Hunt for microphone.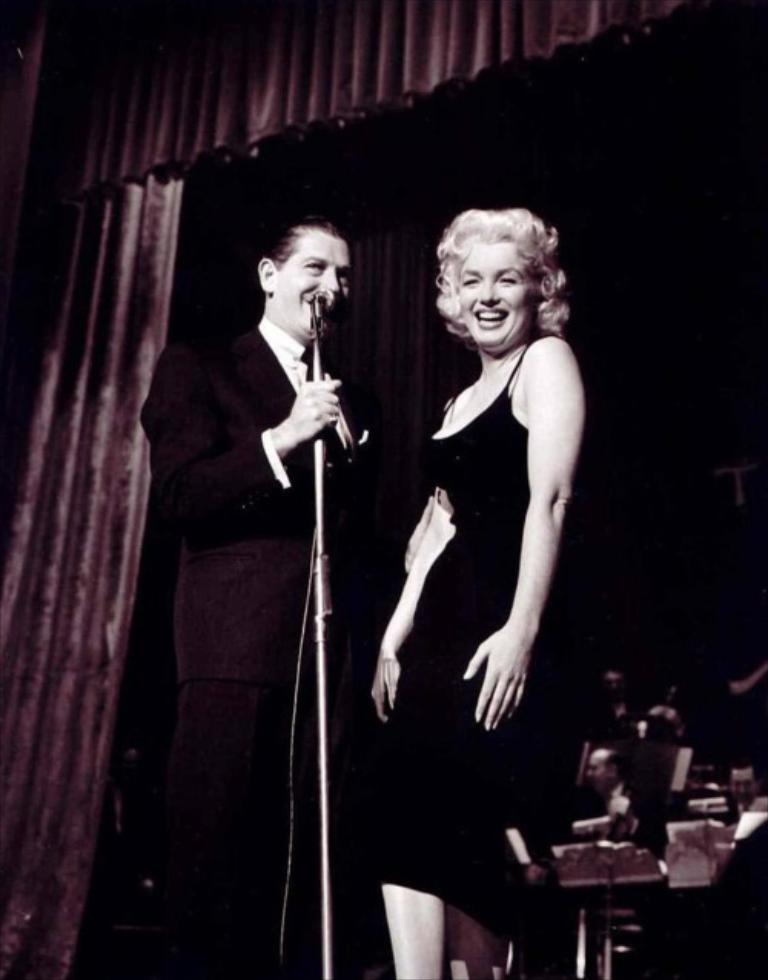
Hunted down at <box>310,284,336,316</box>.
